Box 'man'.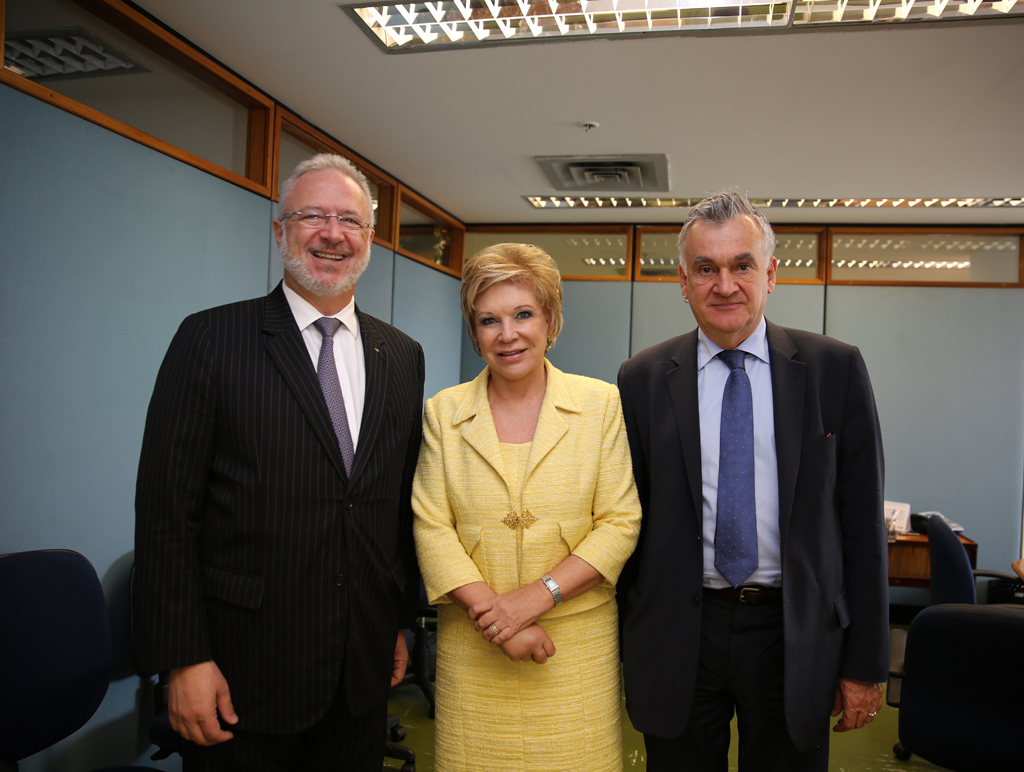
(614, 185, 889, 771).
